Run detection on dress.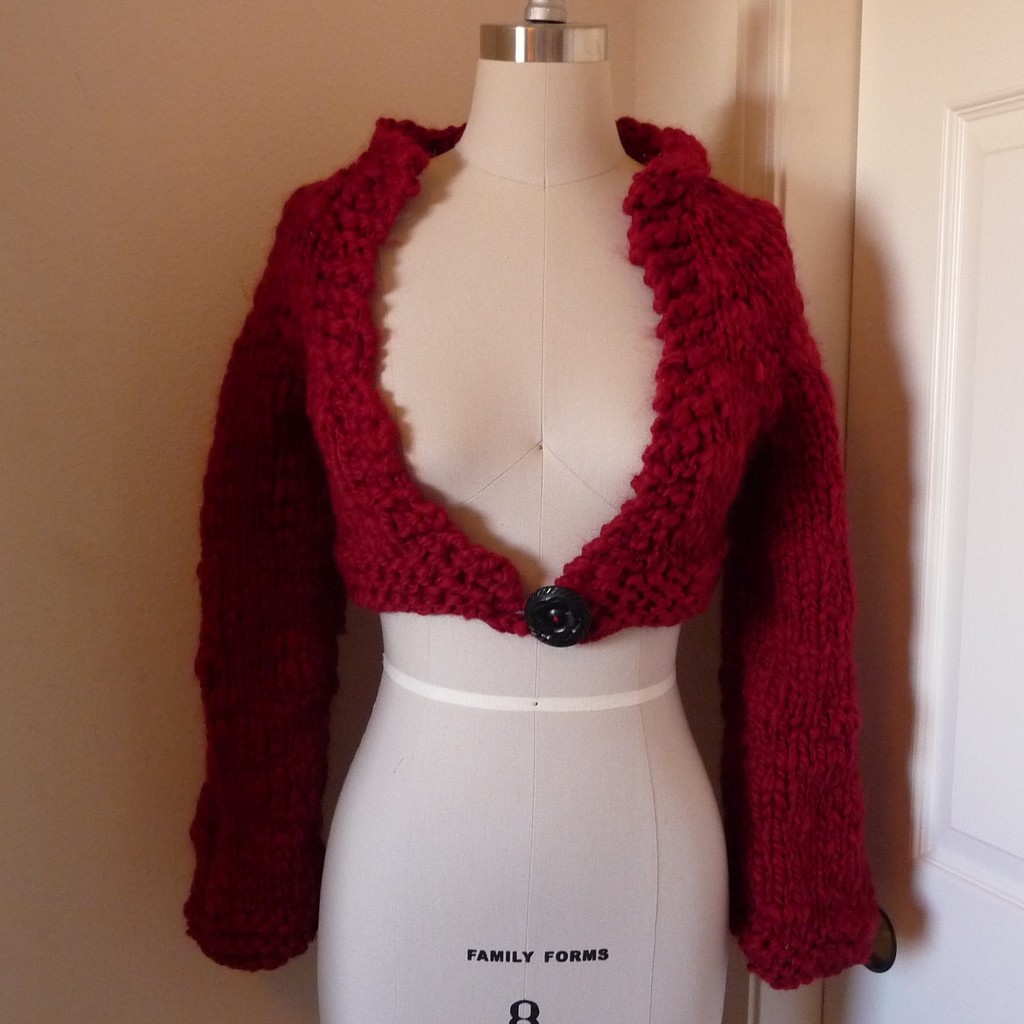
Result: <region>230, 110, 858, 1023</region>.
